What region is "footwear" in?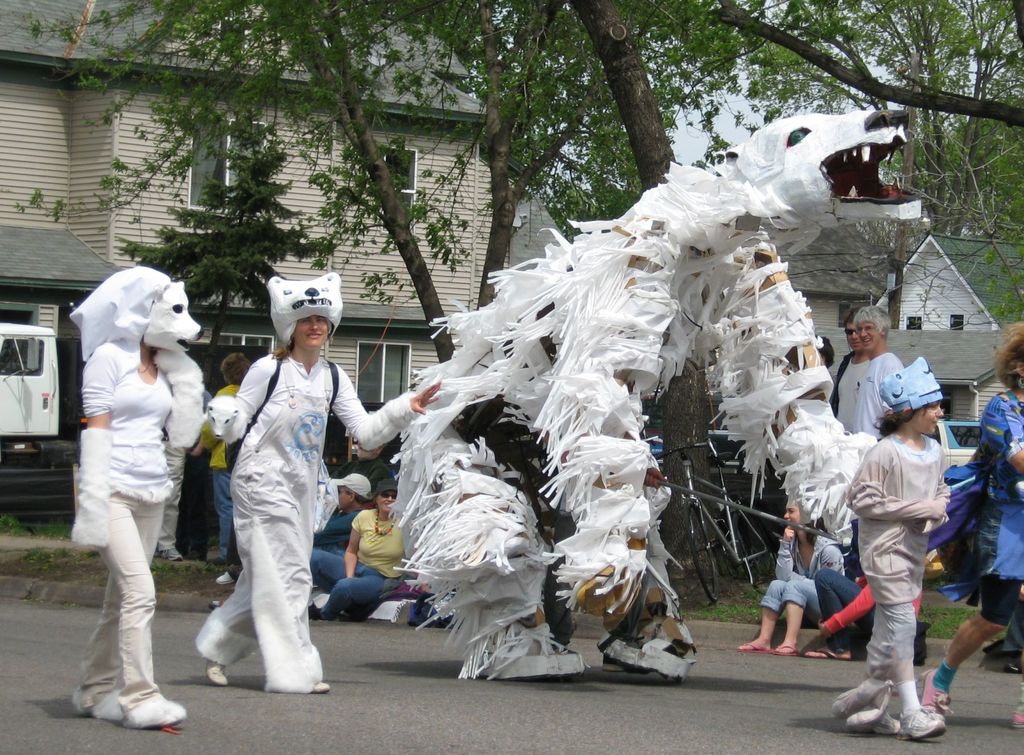
bbox=[893, 703, 957, 743].
